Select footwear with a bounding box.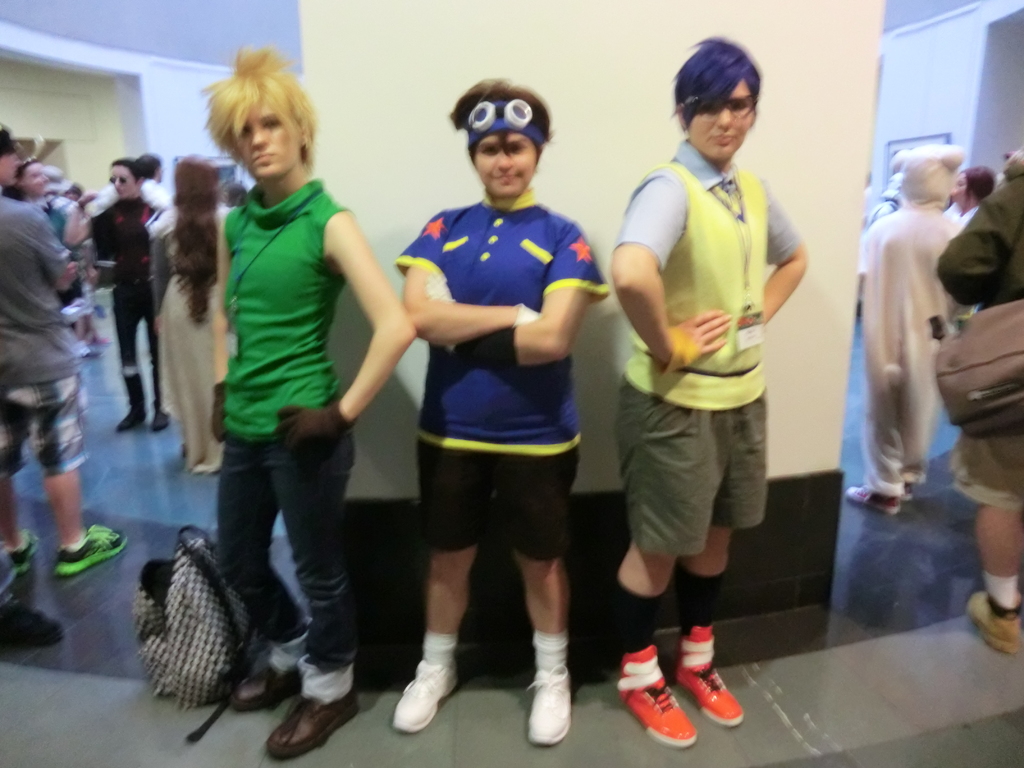
<bbox>145, 399, 179, 433</bbox>.
